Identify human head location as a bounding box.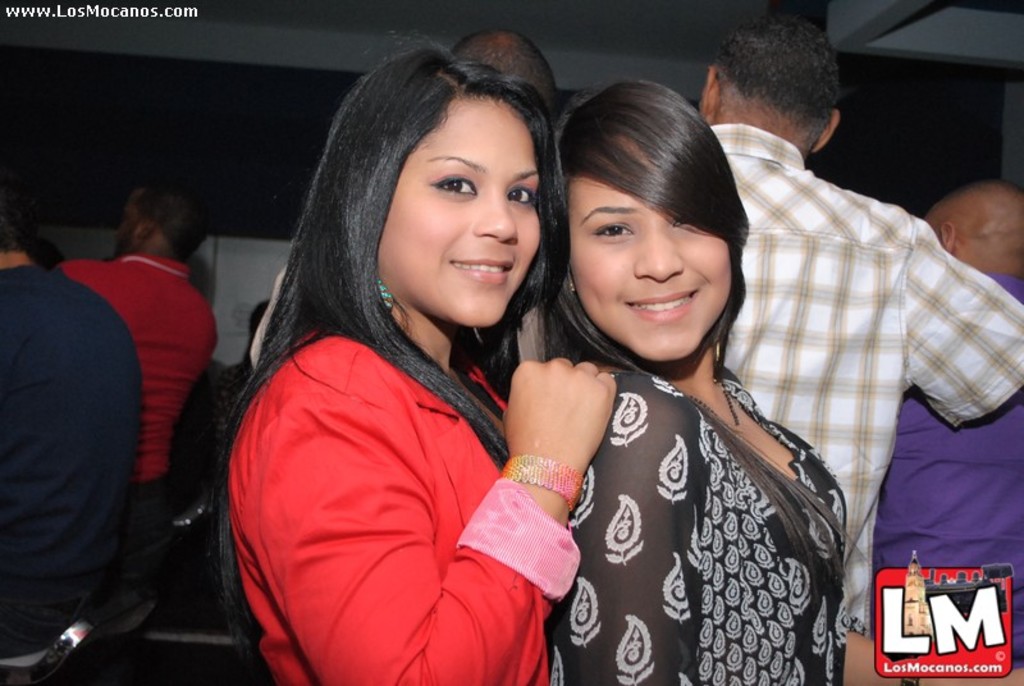
[x1=316, y1=49, x2=549, y2=329].
